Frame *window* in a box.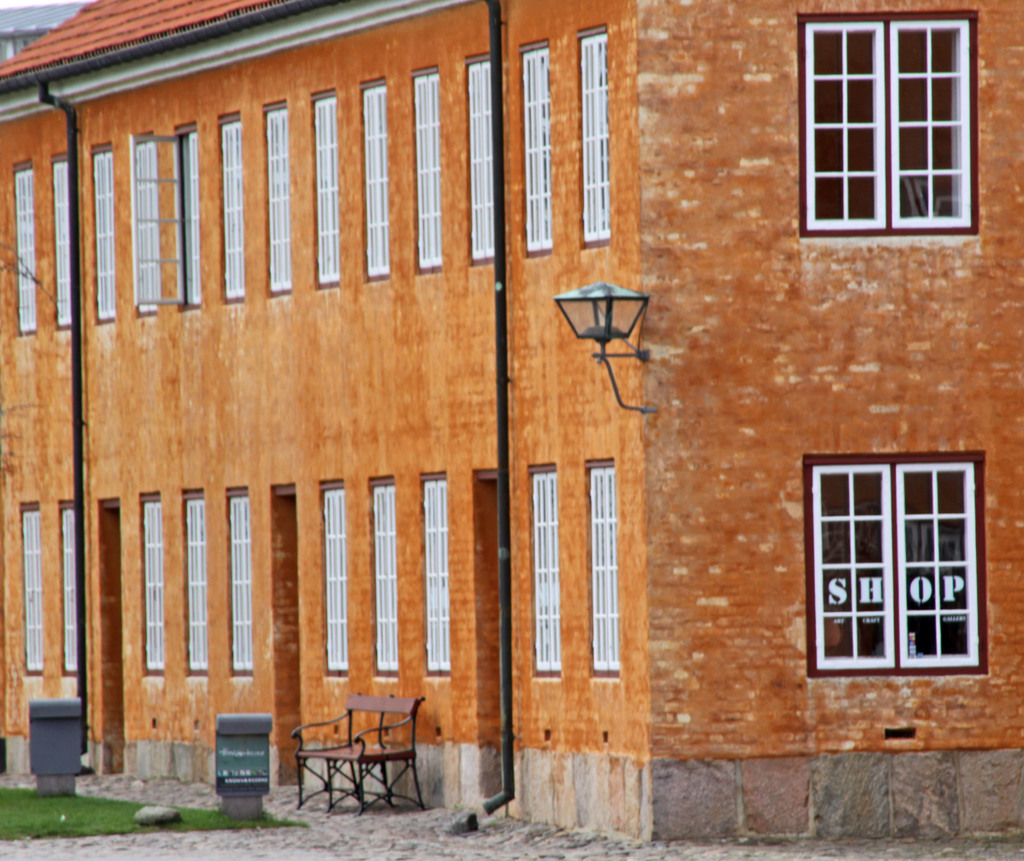
[220, 111, 248, 298].
